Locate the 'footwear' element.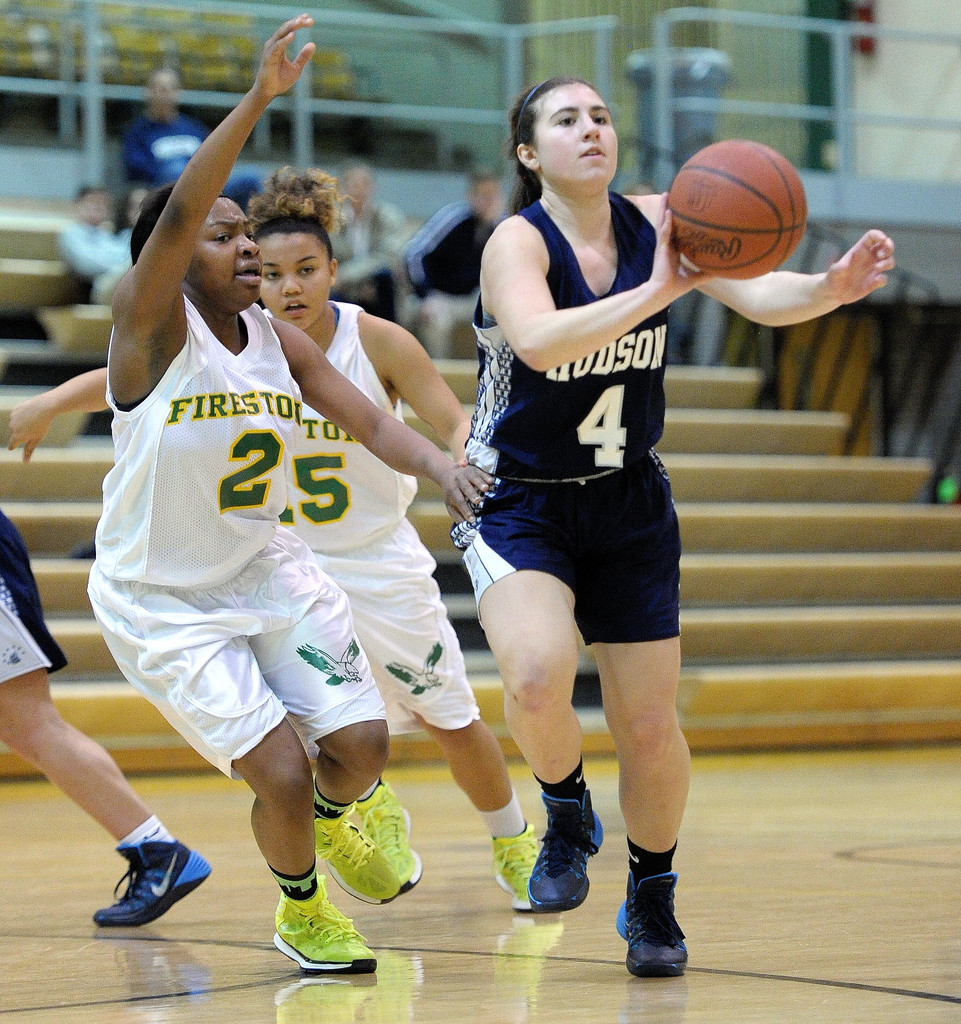
Element bbox: l=273, t=884, r=377, b=977.
